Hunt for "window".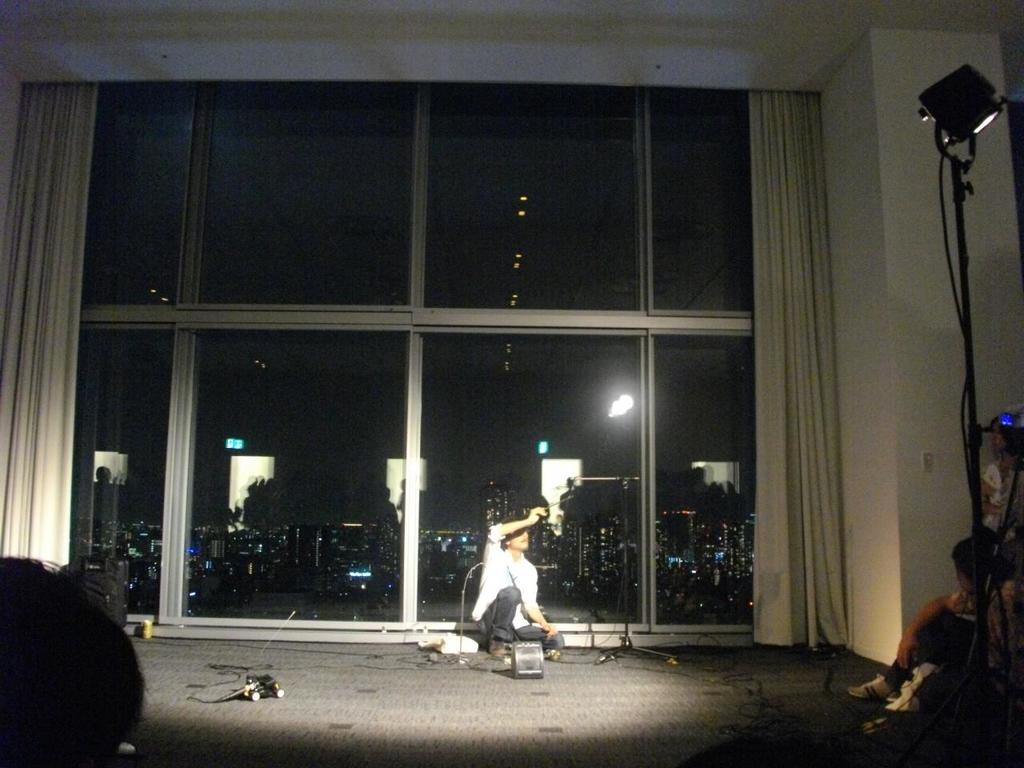
Hunted down at bbox(21, 79, 846, 622).
